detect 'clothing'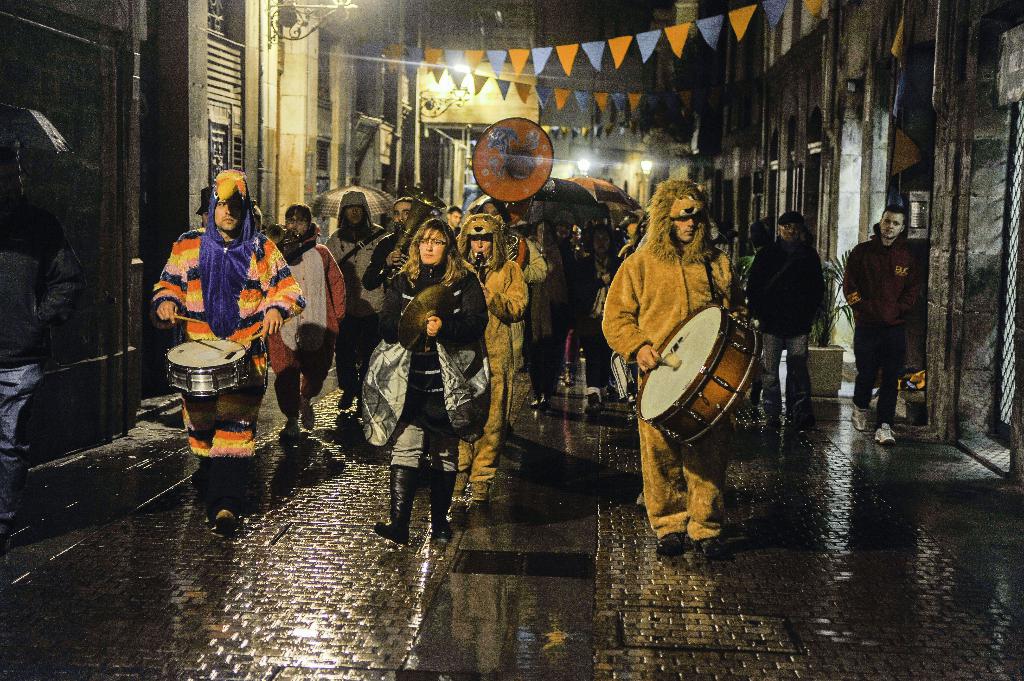
pyautogui.locateOnScreen(533, 239, 583, 396)
